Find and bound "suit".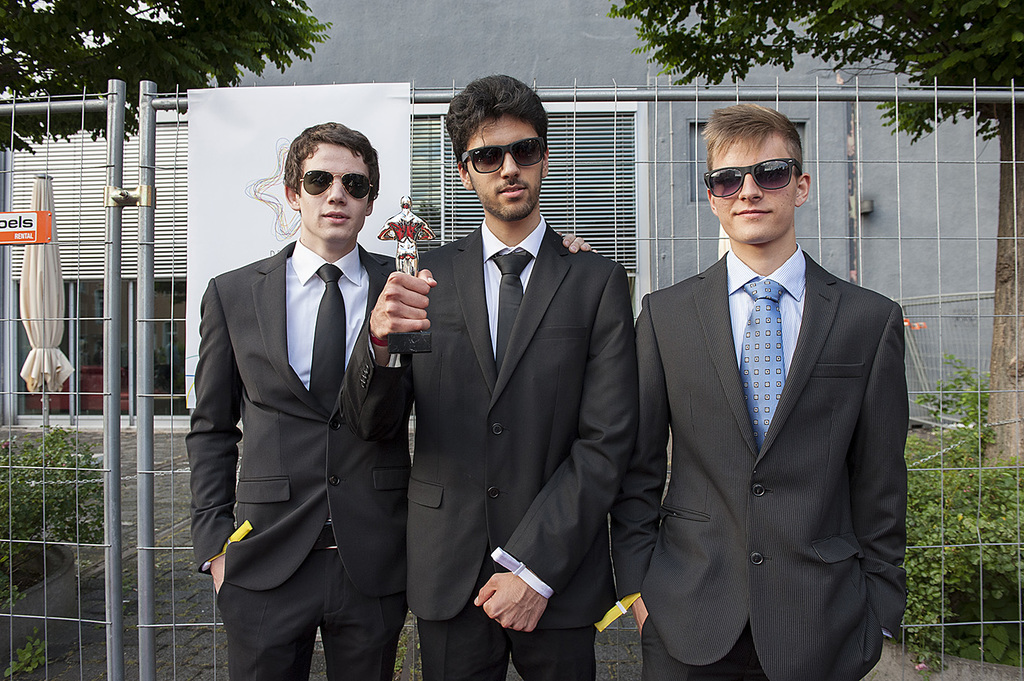
Bound: x1=613 y1=245 x2=907 y2=680.
